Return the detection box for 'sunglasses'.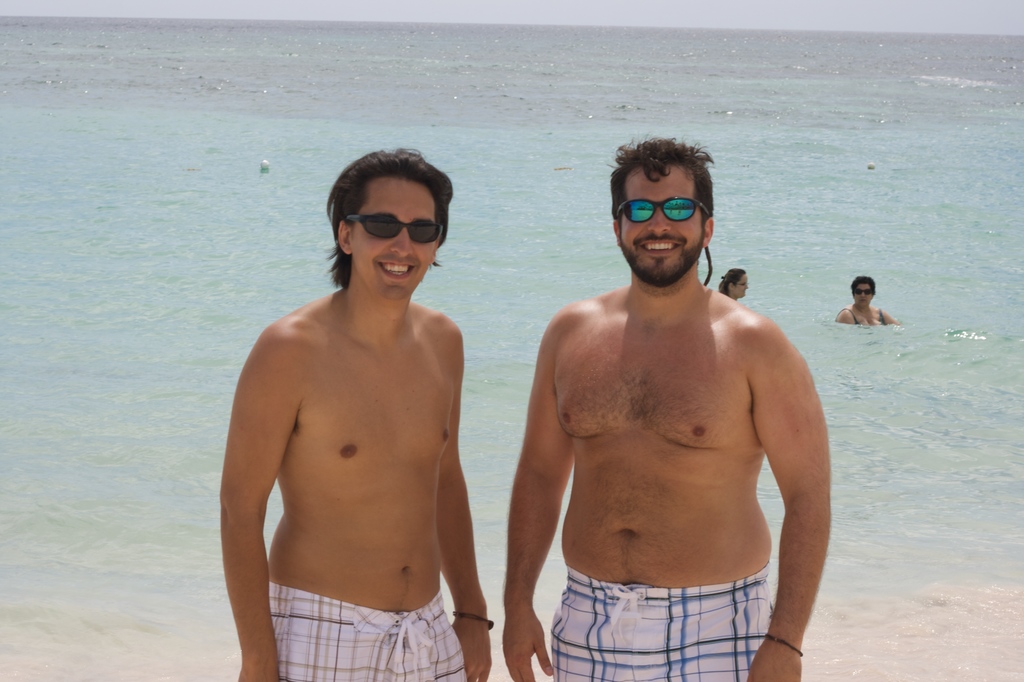
<bbox>618, 197, 712, 223</bbox>.
